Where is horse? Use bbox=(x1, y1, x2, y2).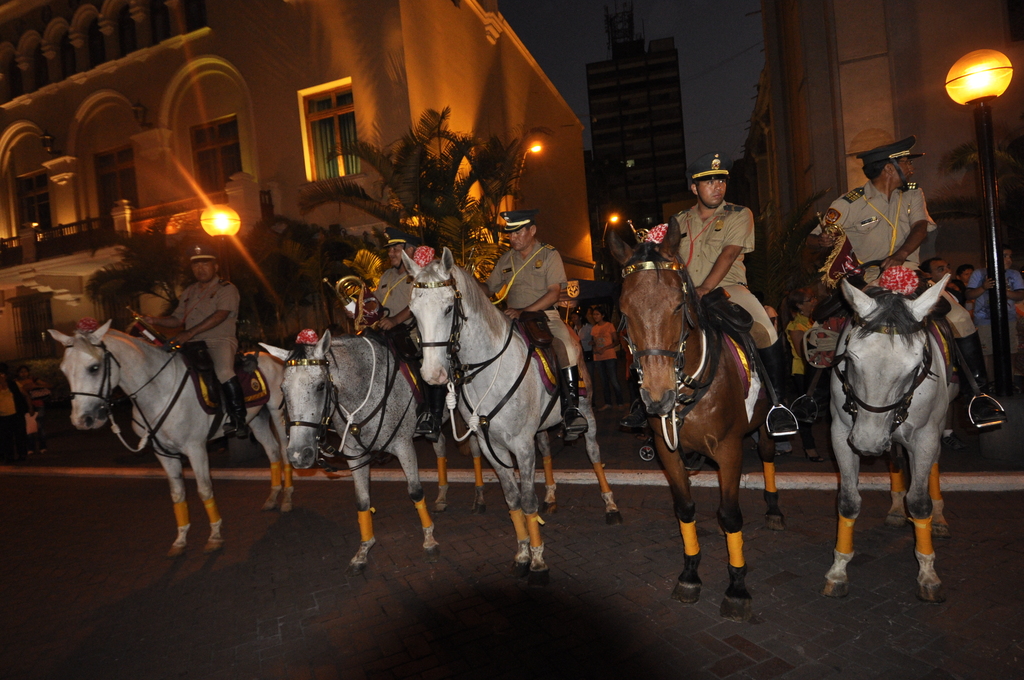
bbox=(399, 249, 624, 581).
